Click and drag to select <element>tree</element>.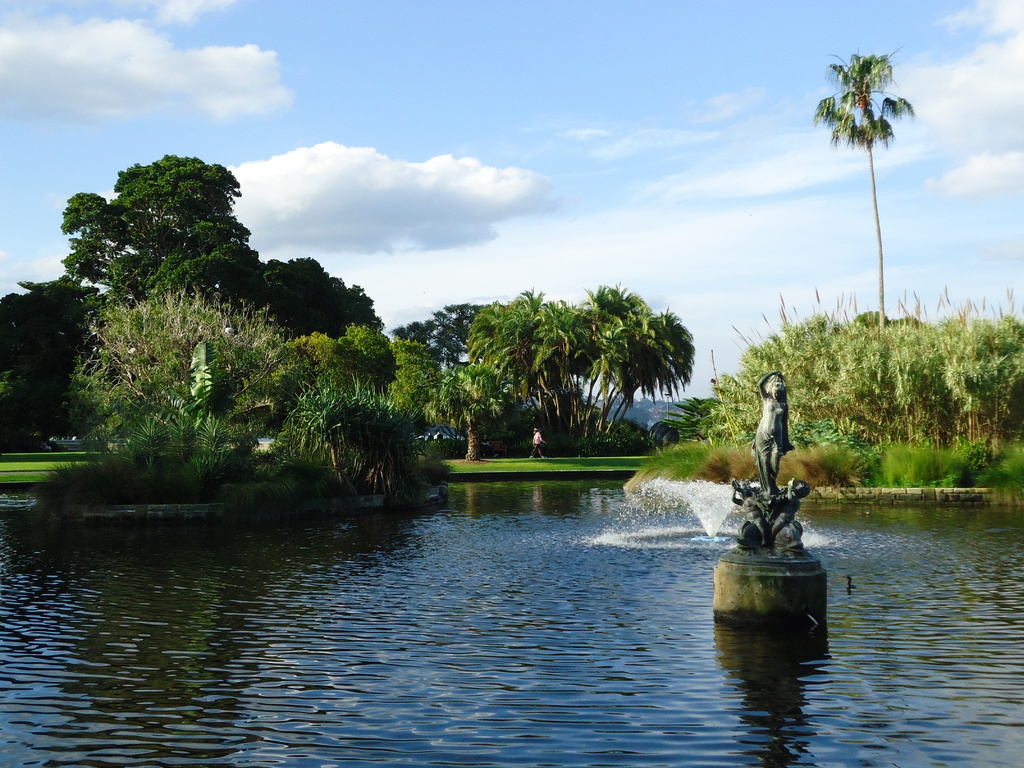
Selection: bbox(700, 278, 1023, 452).
